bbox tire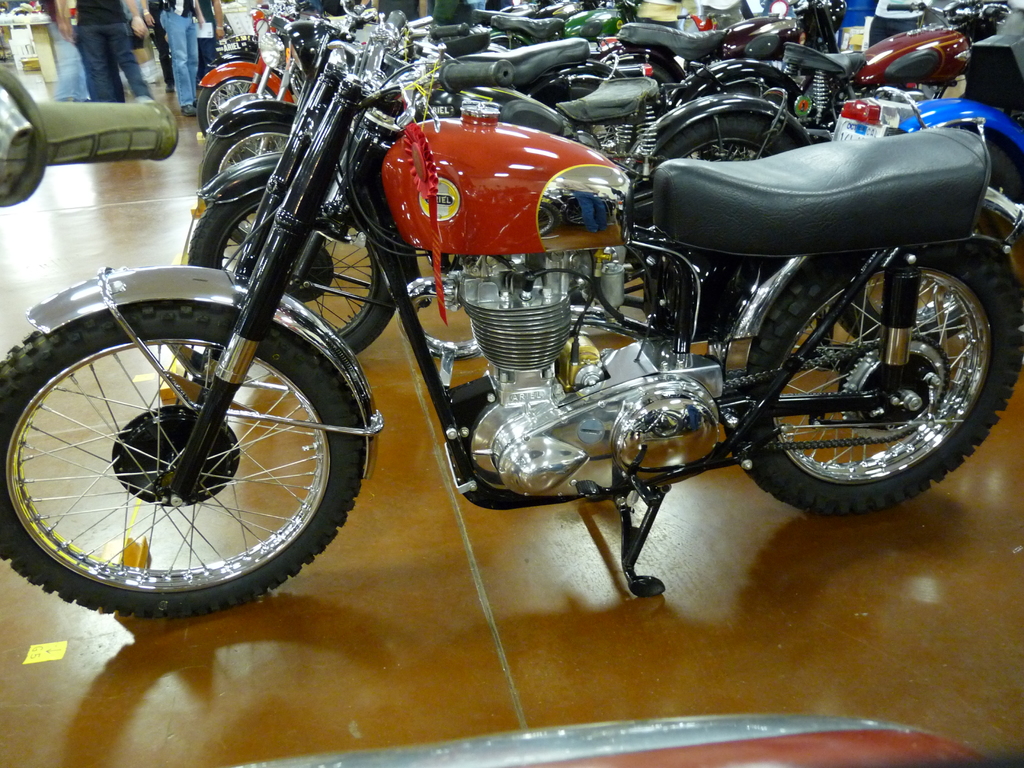
bbox=(700, 83, 787, 102)
